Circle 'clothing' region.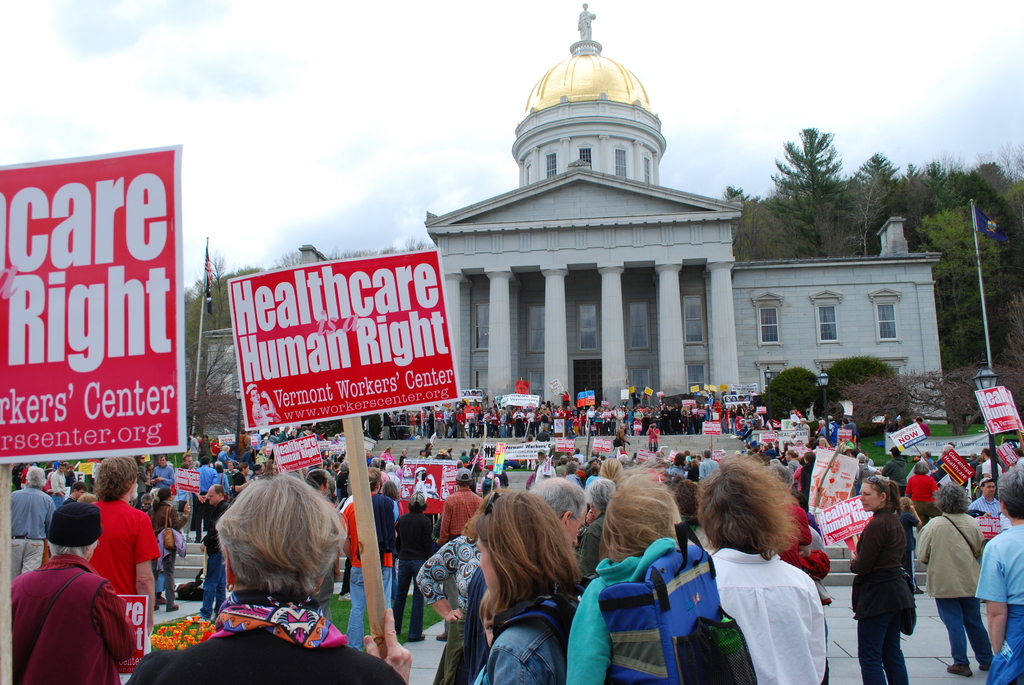
Region: crop(416, 415, 420, 431).
